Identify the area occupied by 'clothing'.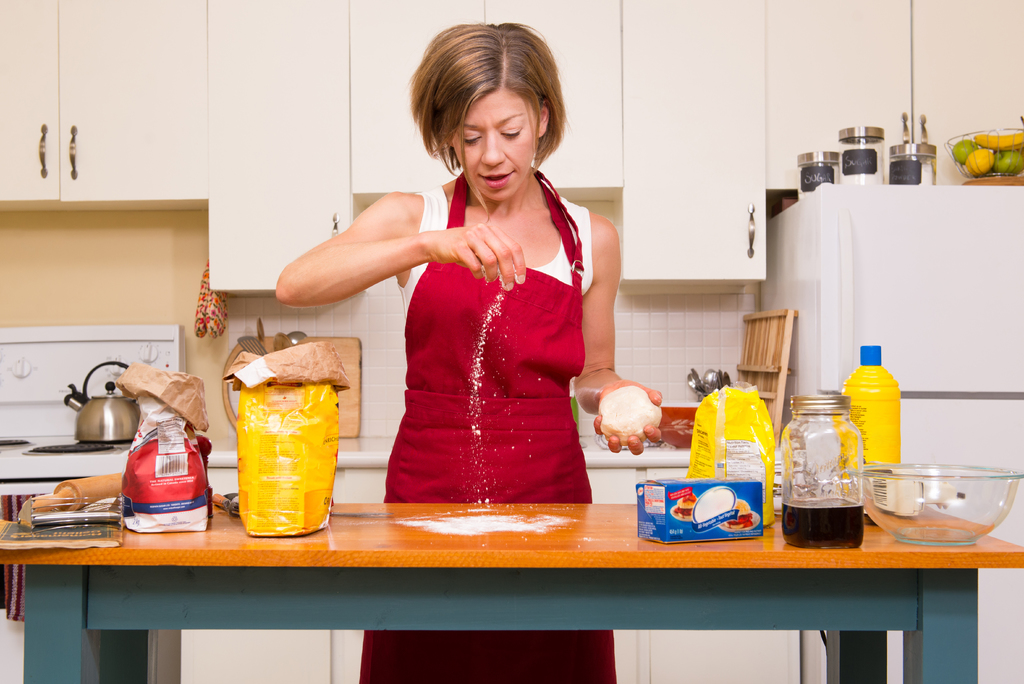
Area: {"x1": 369, "y1": 210, "x2": 592, "y2": 489}.
